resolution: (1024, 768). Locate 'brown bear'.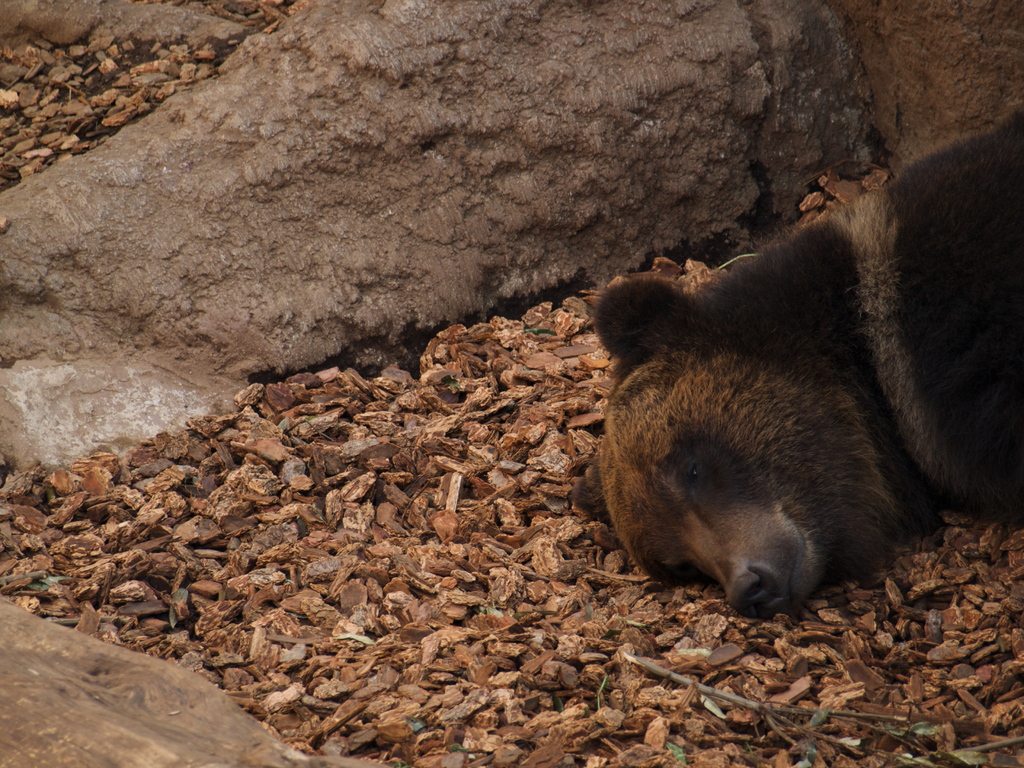
box=[564, 104, 1023, 616].
